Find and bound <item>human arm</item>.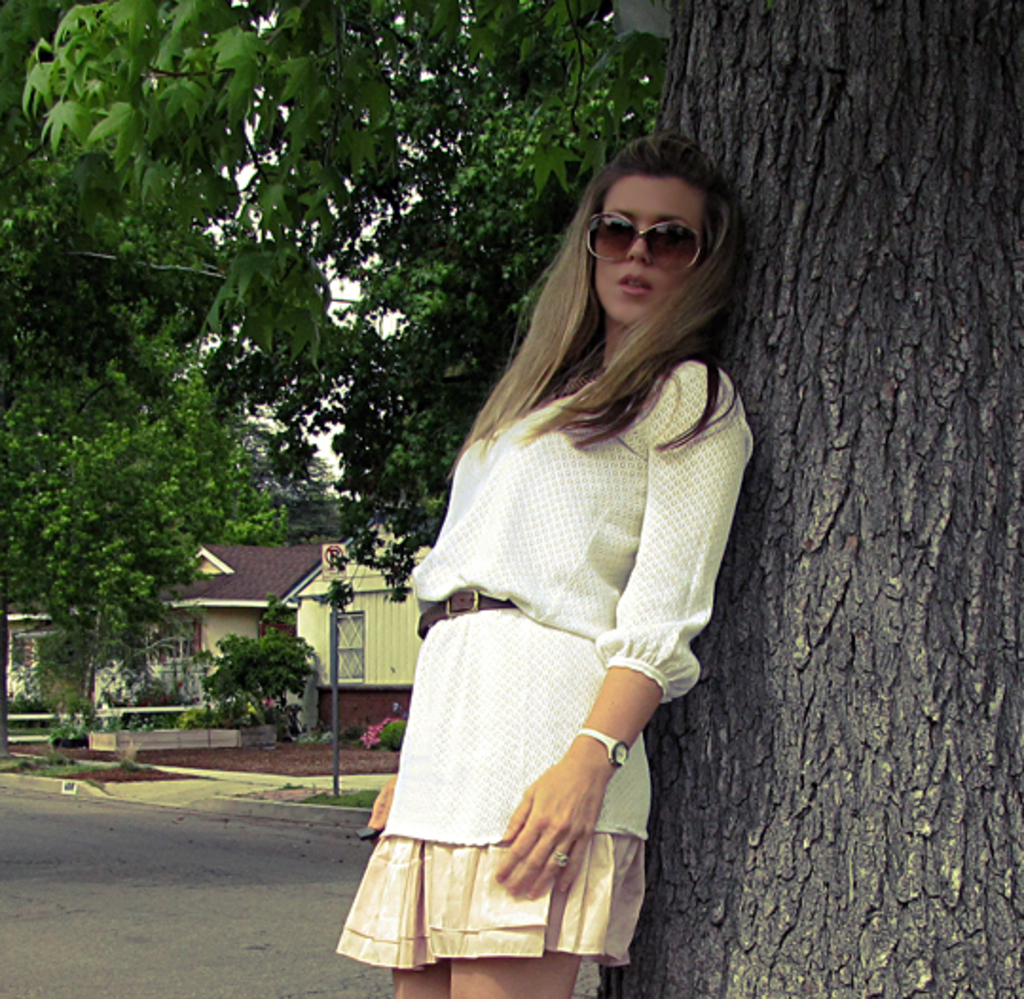
Bound: (x1=501, y1=360, x2=753, y2=899).
